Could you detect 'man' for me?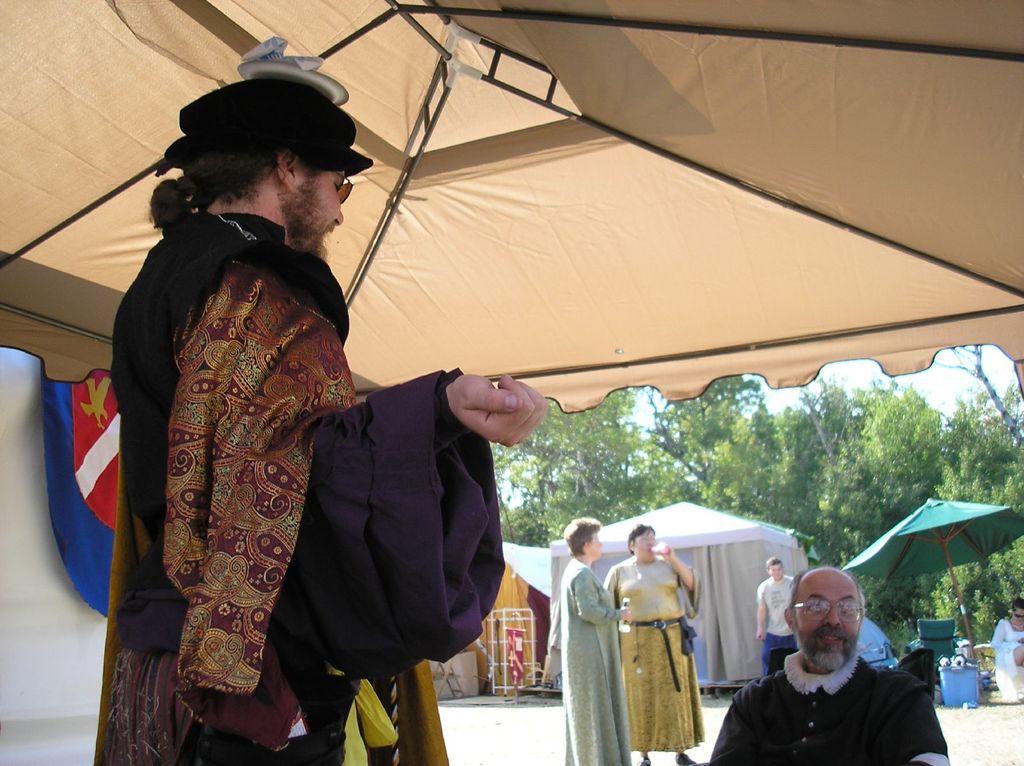
Detection result: l=91, t=76, r=548, b=765.
